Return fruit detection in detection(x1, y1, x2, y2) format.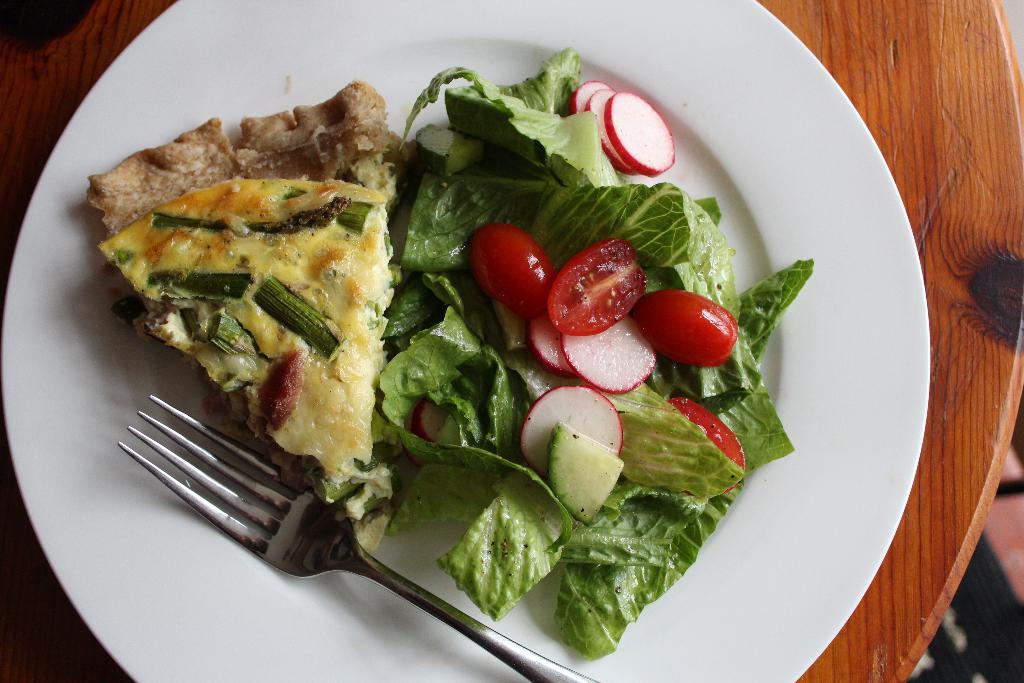
detection(640, 293, 739, 365).
